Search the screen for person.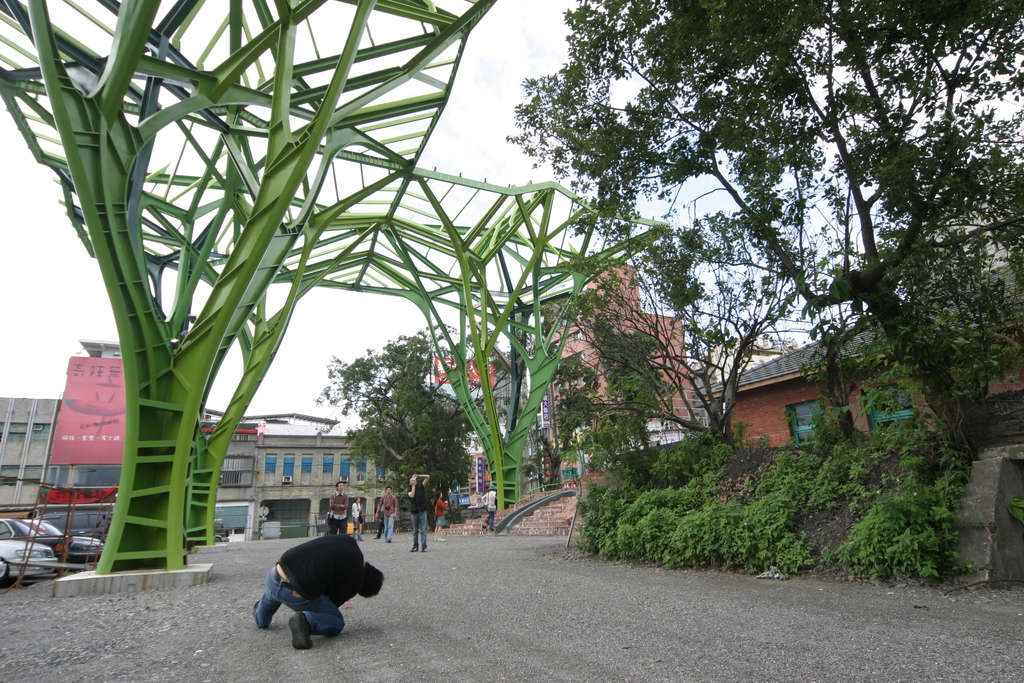
Found at crop(375, 484, 399, 543).
